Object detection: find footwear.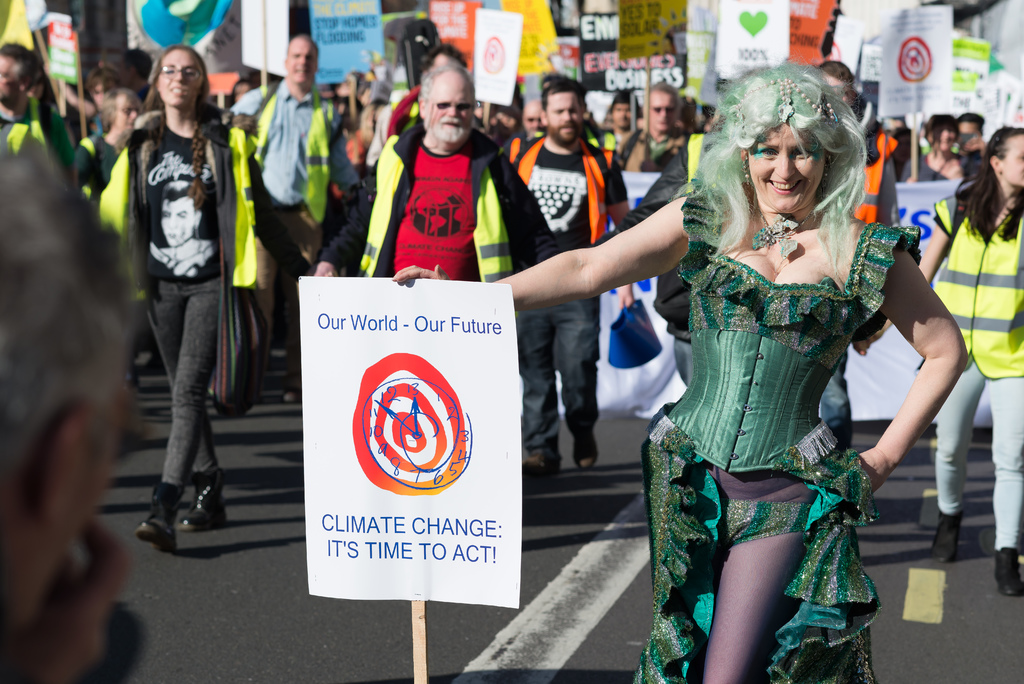
x1=284 y1=388 x2=297 y2=405.
